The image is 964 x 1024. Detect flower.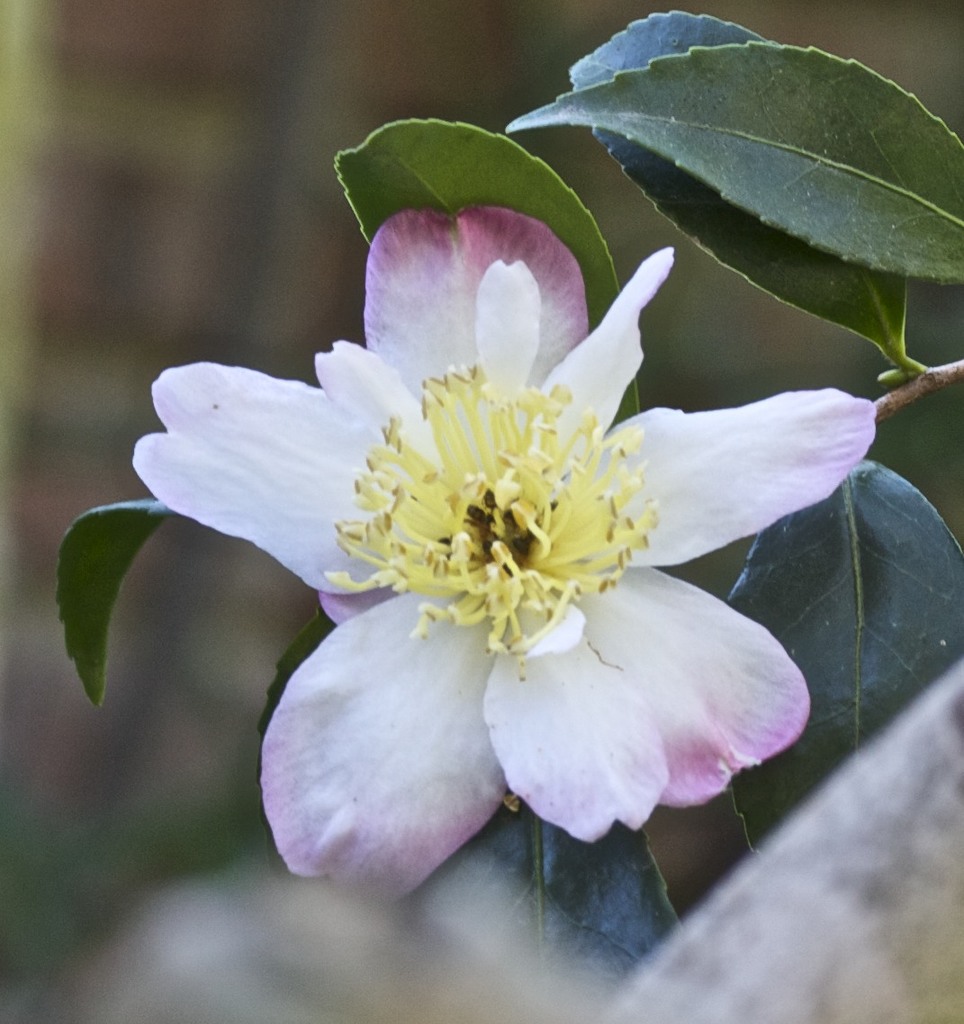
Detection: 138 181 857 891.
